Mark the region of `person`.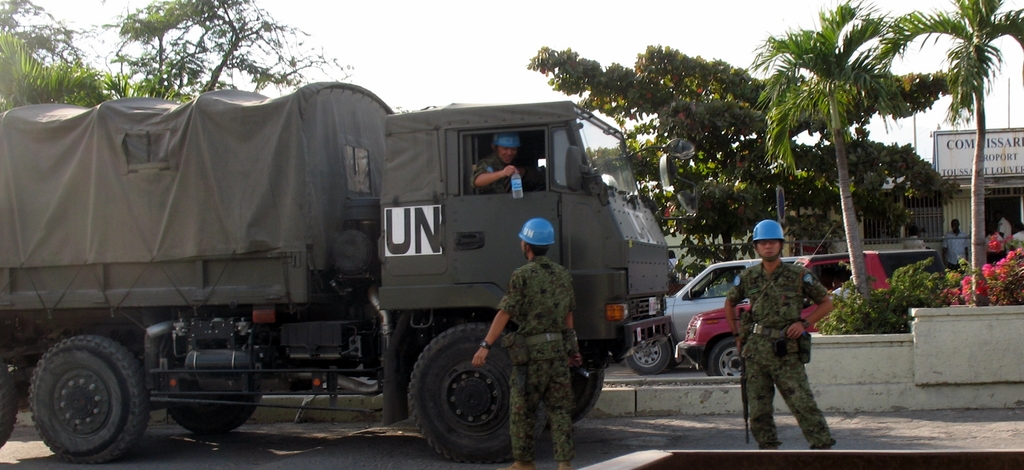
Region: 472,217,582,469.
